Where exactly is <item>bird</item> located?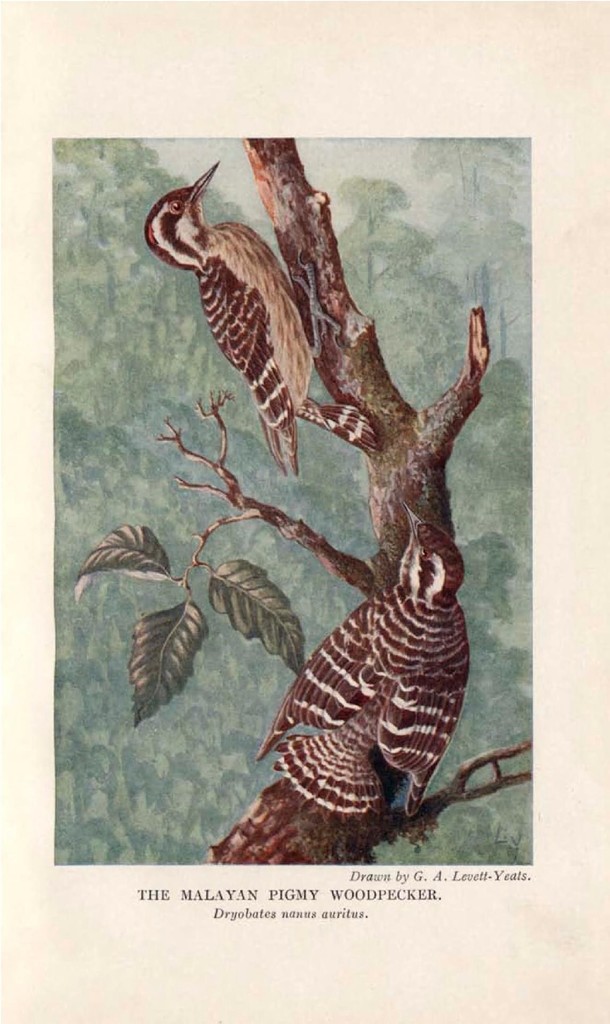
Its bounding box is [142,162,384,483].
